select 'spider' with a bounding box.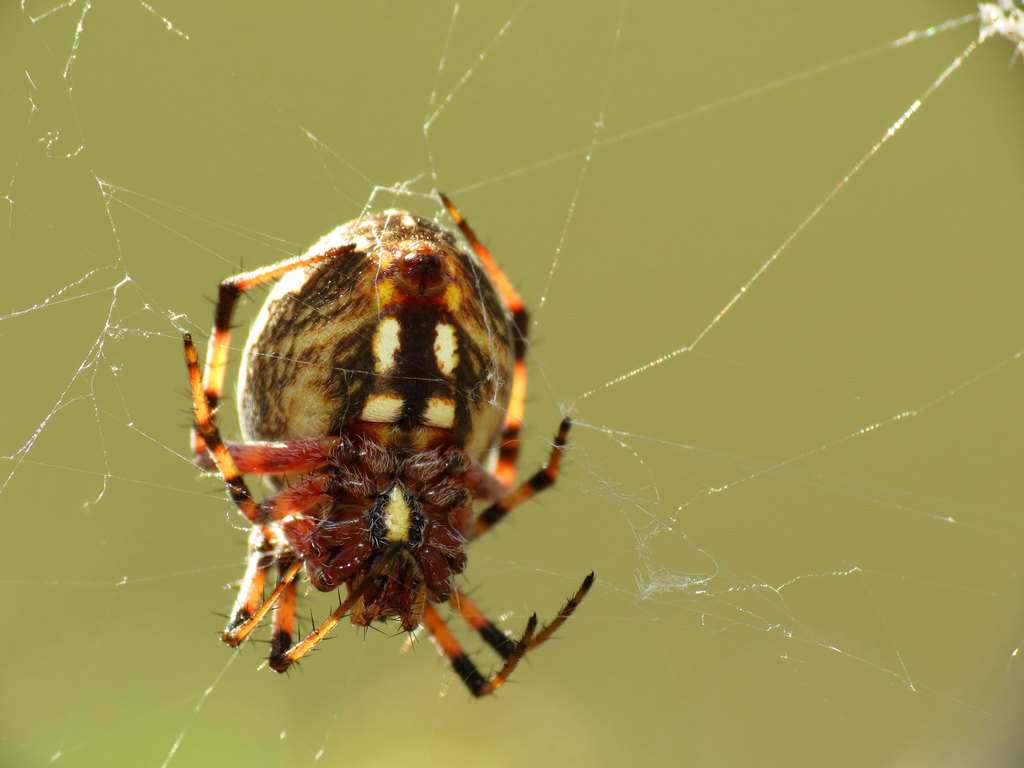
box(178, 186, 596, 702).
